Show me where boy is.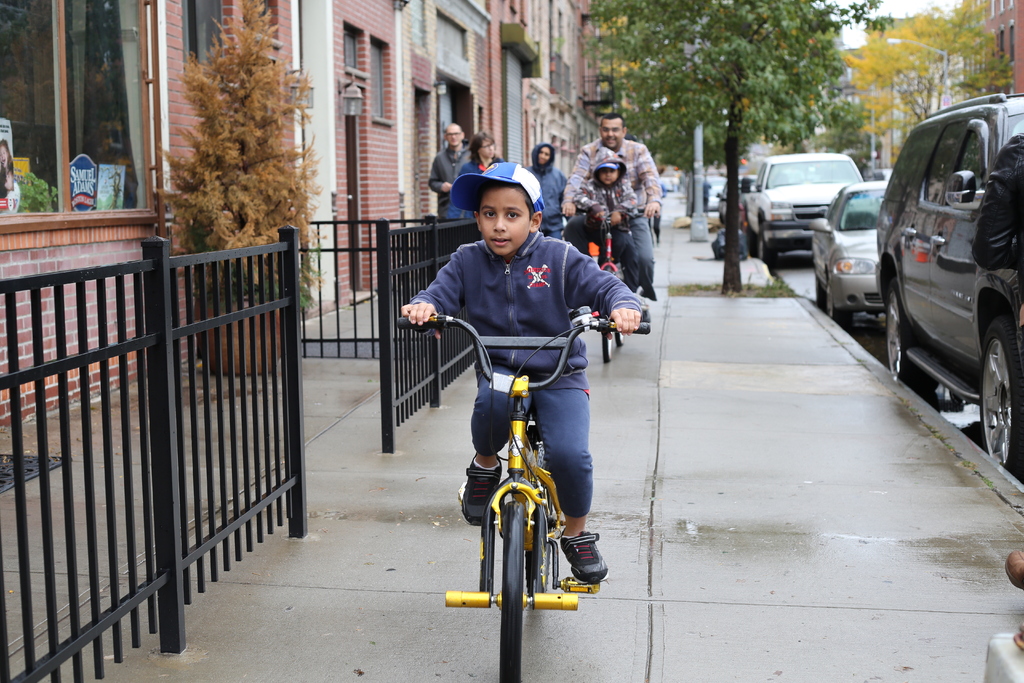
boy is at 393:175:648:599.
